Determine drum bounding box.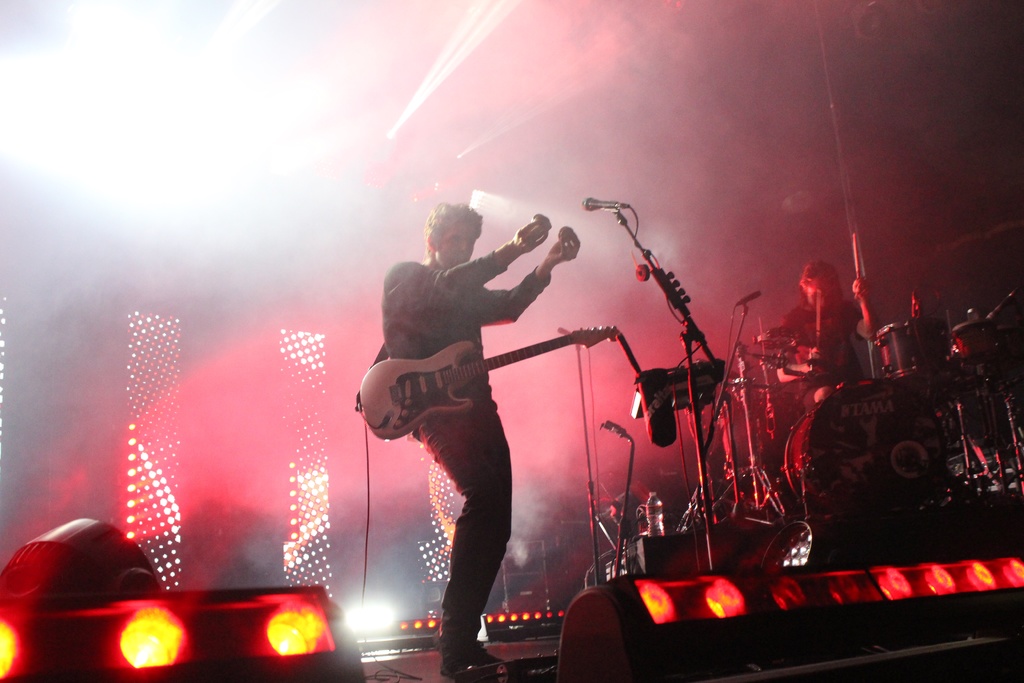
Determined: {"left": 781, "top": 381, "right": 947, "bottom": 534}.
